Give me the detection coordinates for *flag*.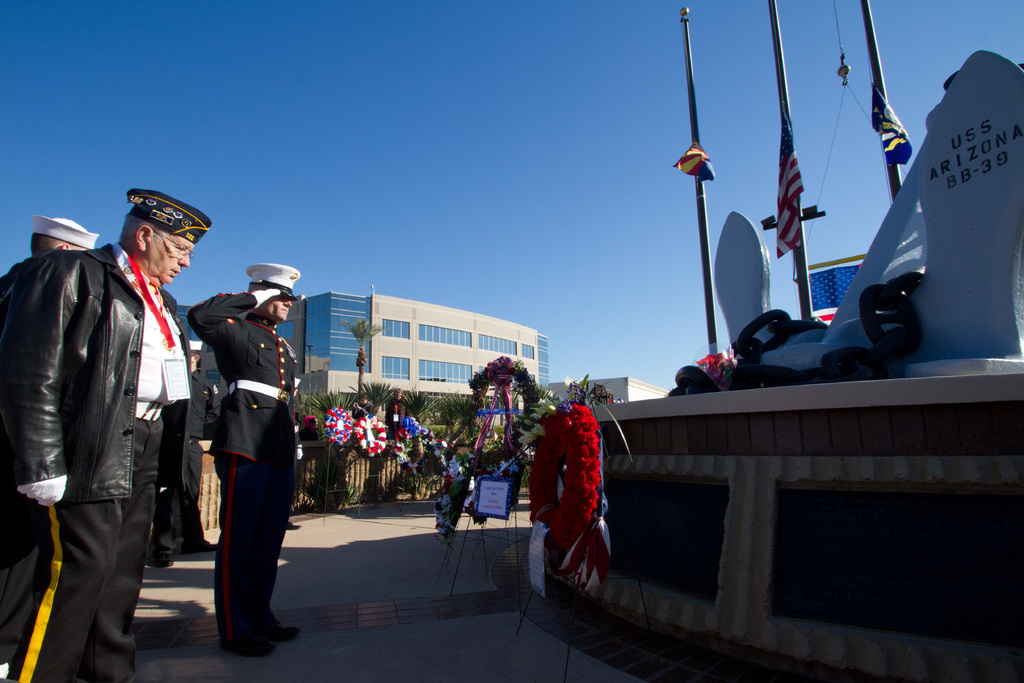
detection(869, 79, 917, 169).
